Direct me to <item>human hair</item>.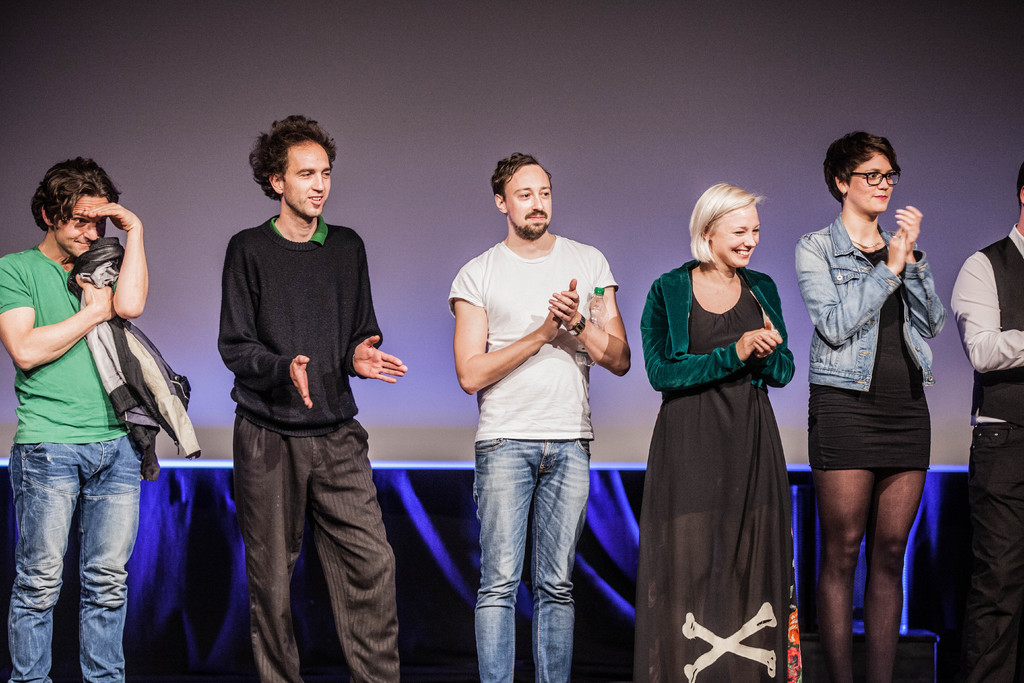
Direction: bbox=(490, 151, 552, 206).
